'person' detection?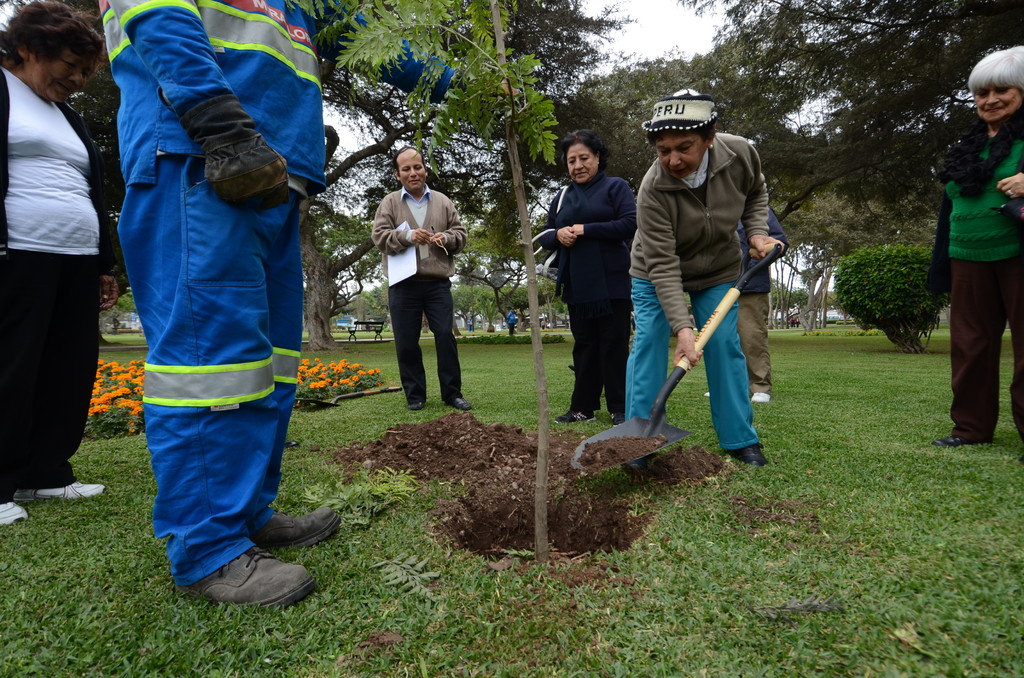
left=792, top=314, right=801, bottom=329
